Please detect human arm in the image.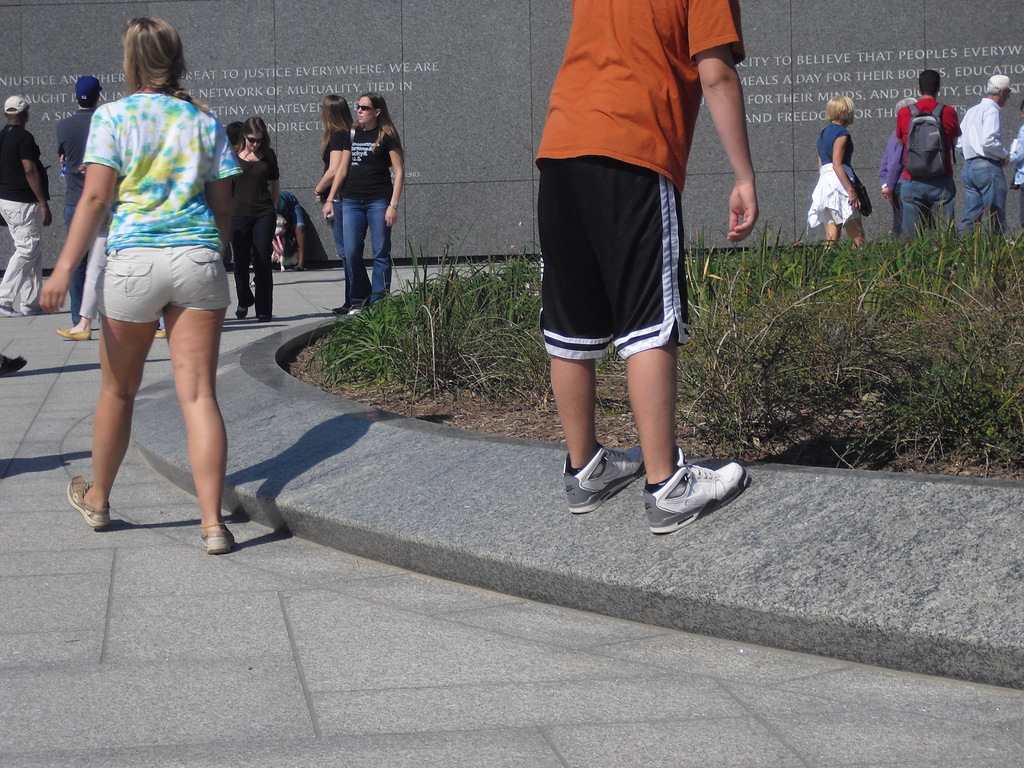
x1=385, y1=136, x2=407, y2=227.
